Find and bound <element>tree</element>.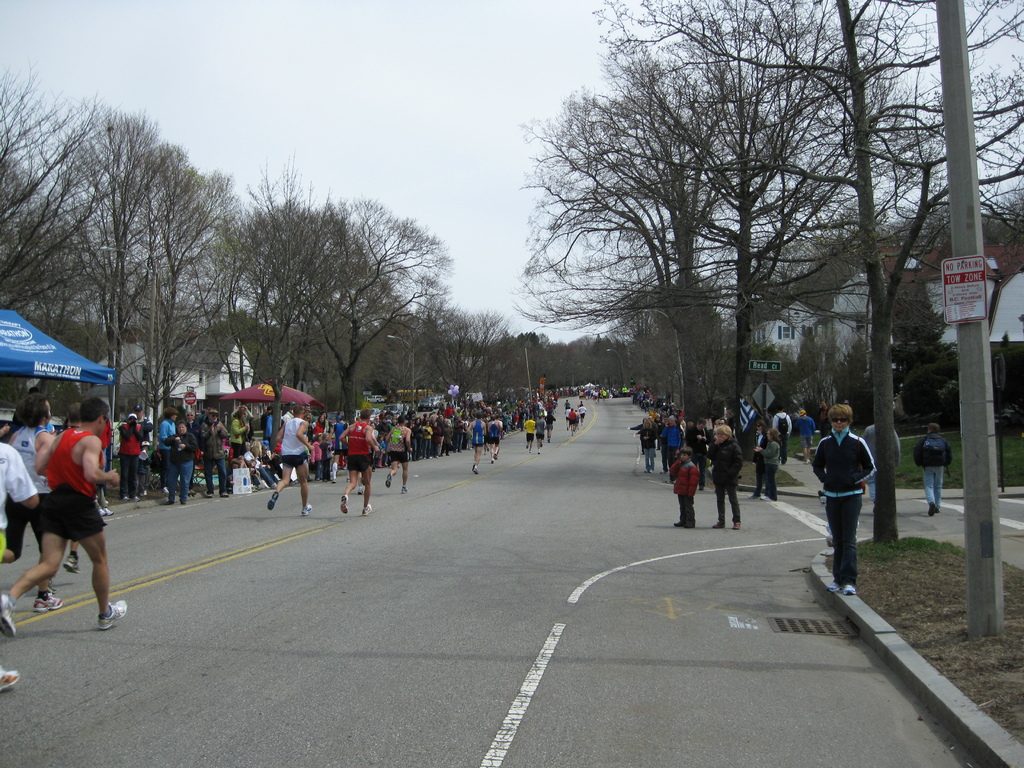
Bound: [0,0,1022,418].
